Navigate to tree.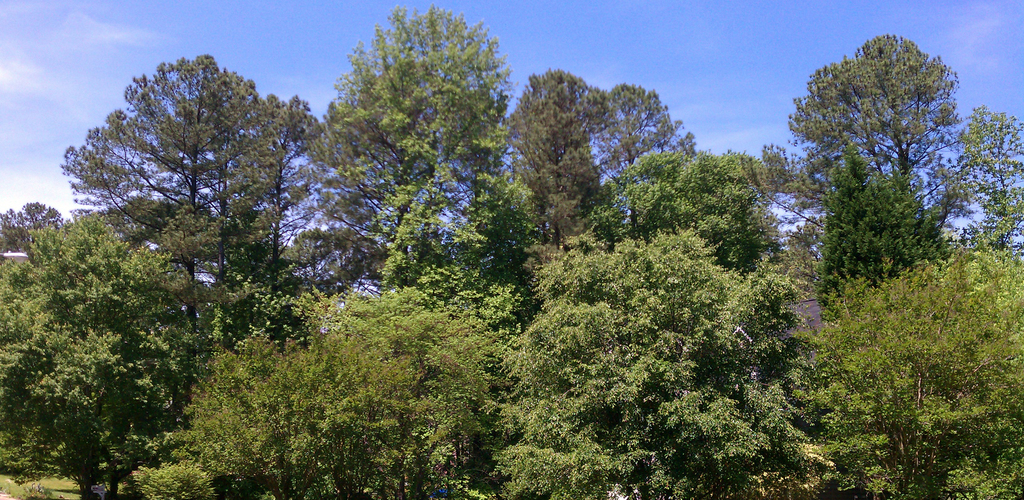
Navigation target: bbox=[811, 134, 956, 307].
